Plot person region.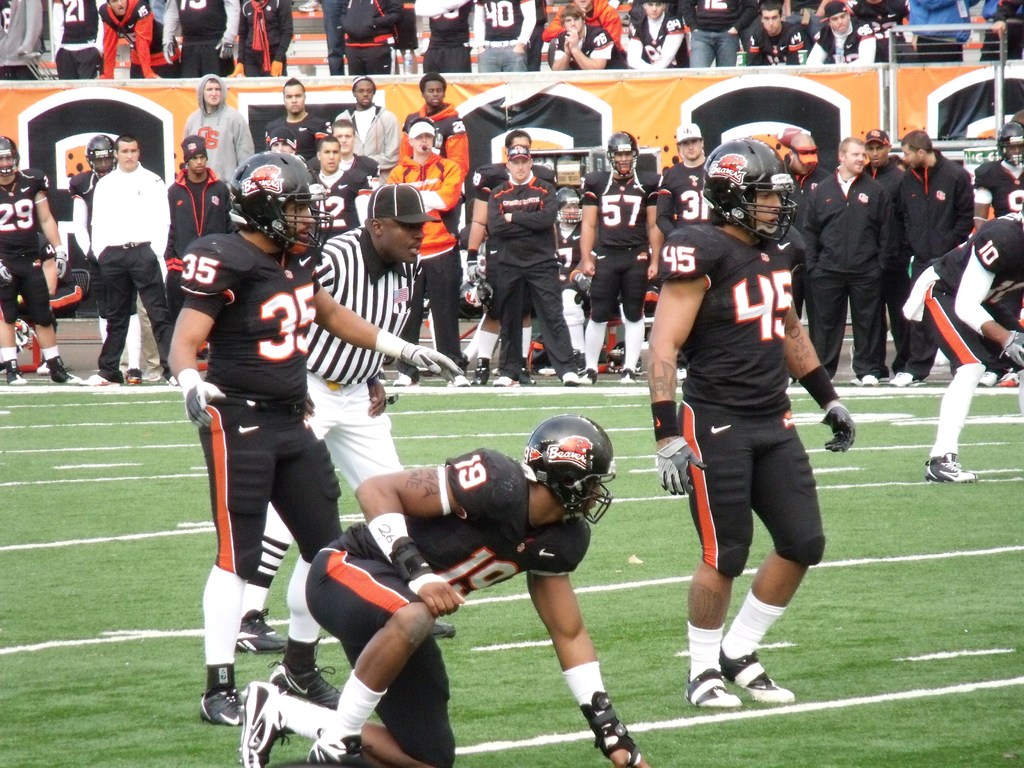
Plotted at <box>625,118,724,294</box>.
